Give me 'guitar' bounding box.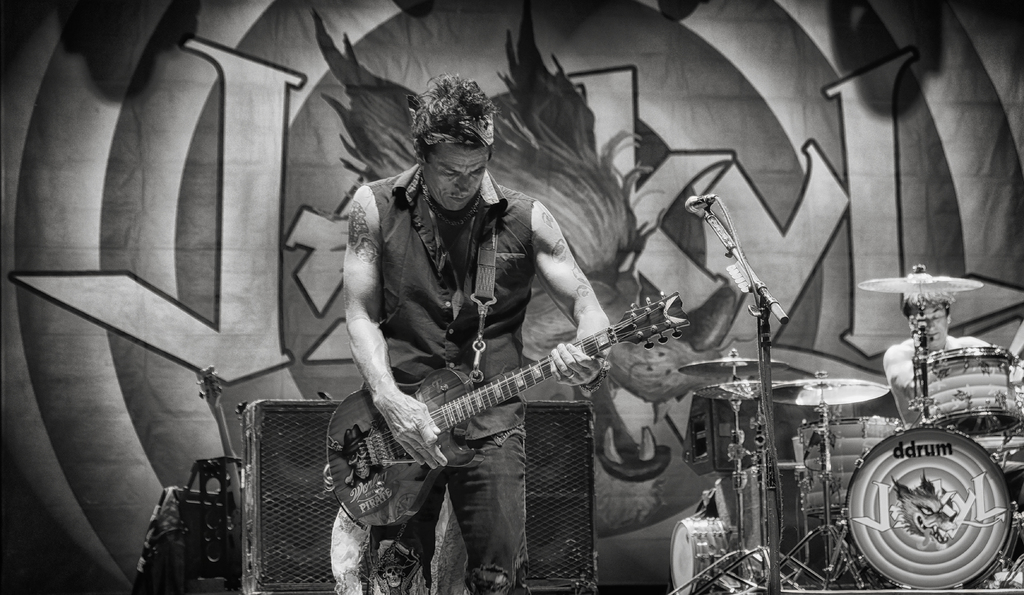
[left=325, top=280, right=709, bottom=536].
